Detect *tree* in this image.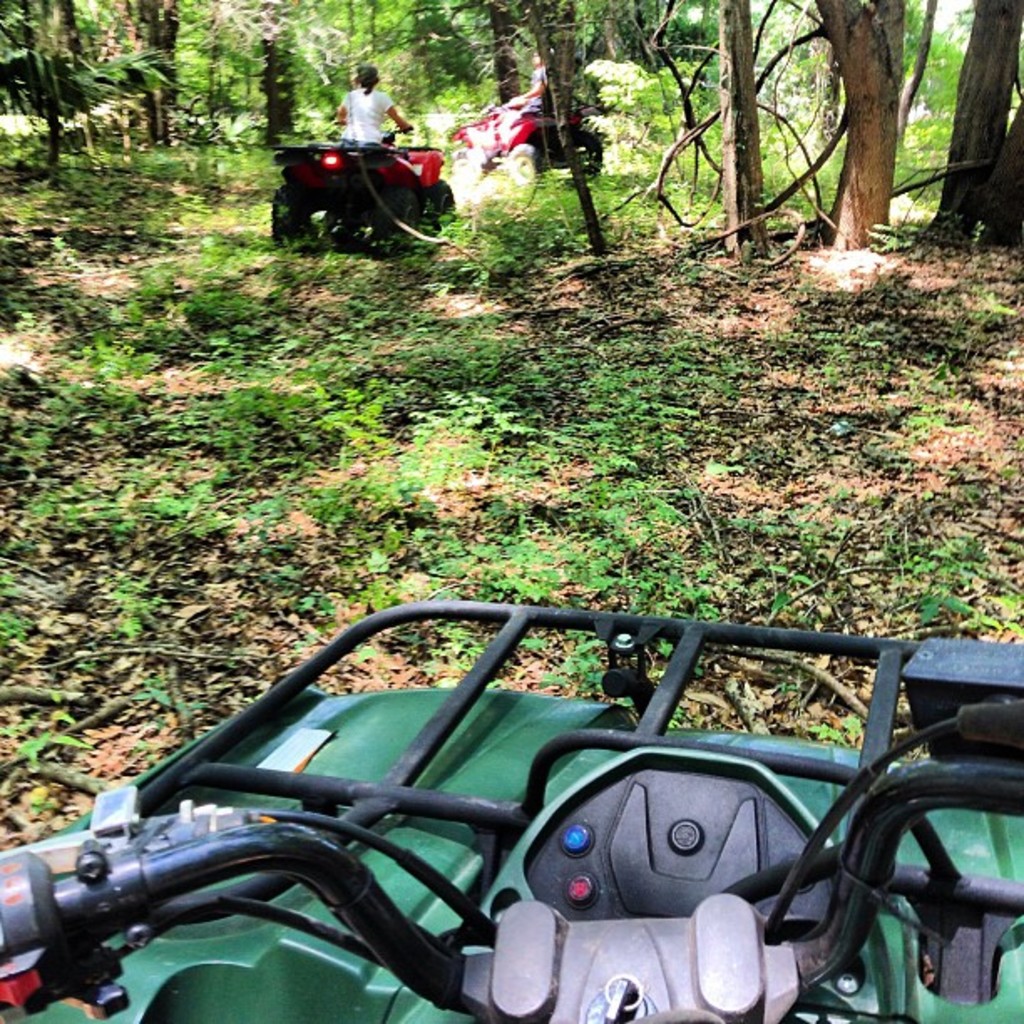
Detection: (x1=940, y1=0, x2=1022, y2=238).
